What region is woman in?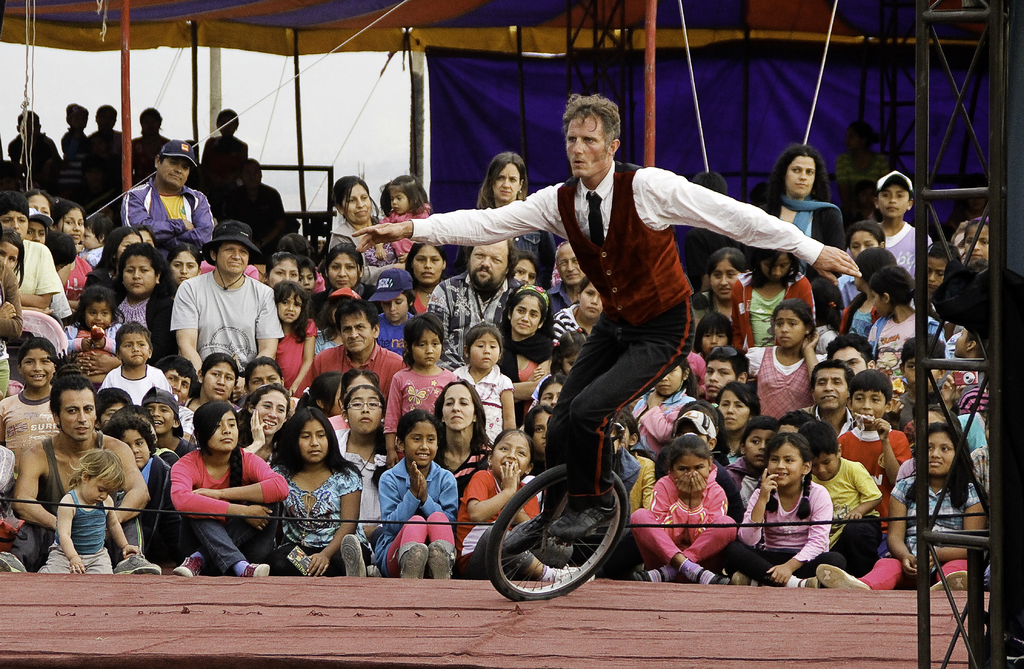
(472, 150, 555, 284).
